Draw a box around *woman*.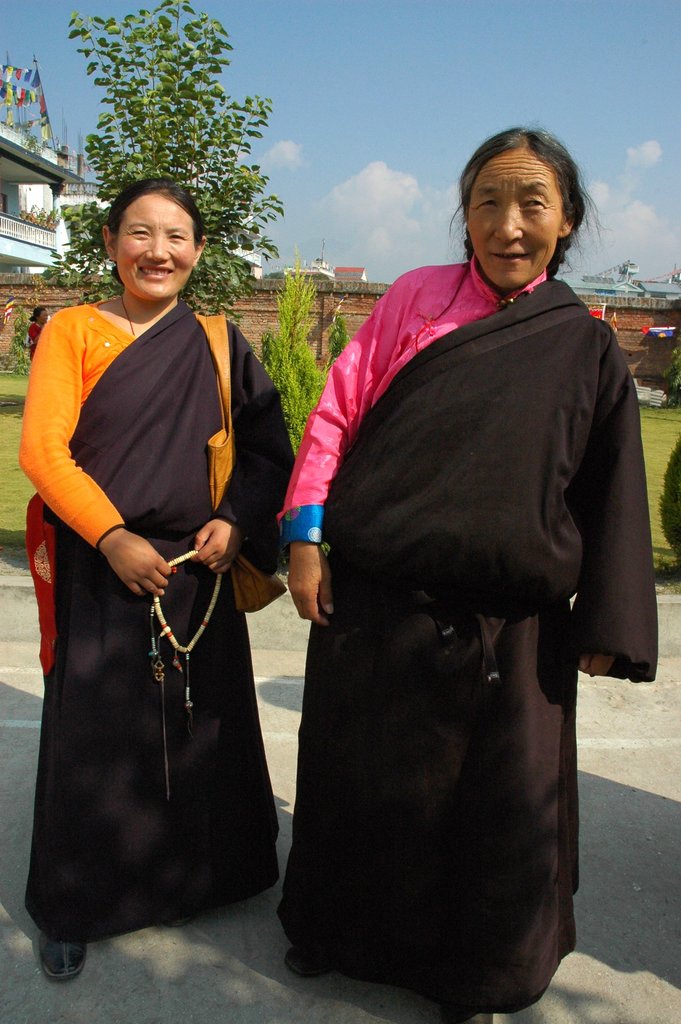
259:109:649:994.
